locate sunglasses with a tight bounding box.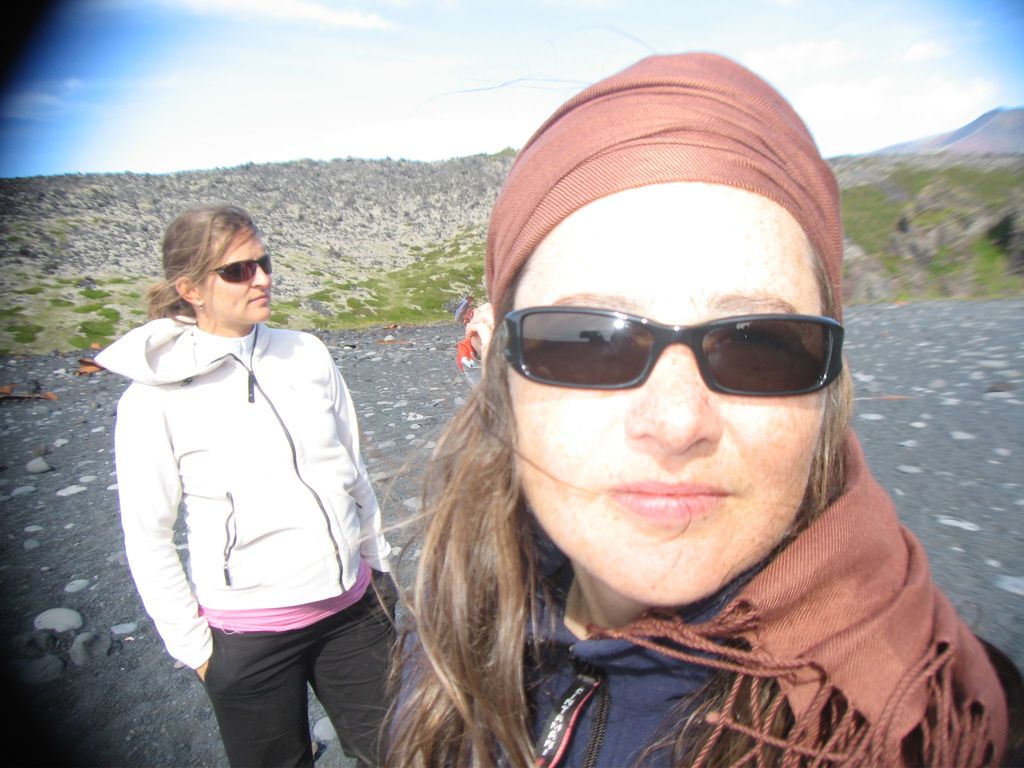
left=495, top=311, right=850, bottom=399.
